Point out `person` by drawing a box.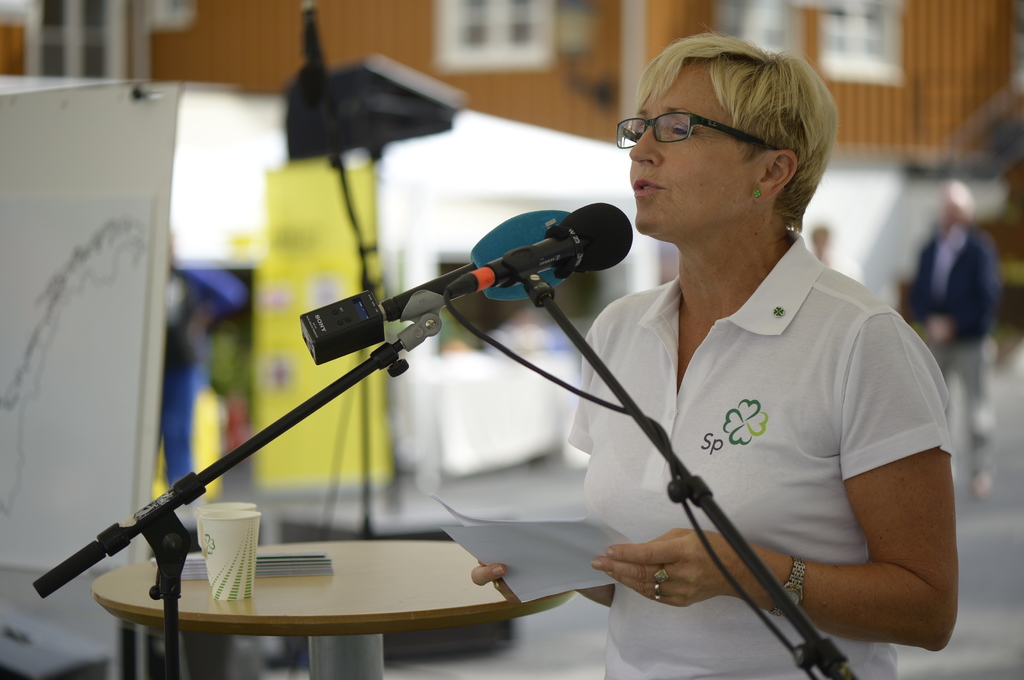
<bbox>910, 175, 1006, 502</bbox>.
